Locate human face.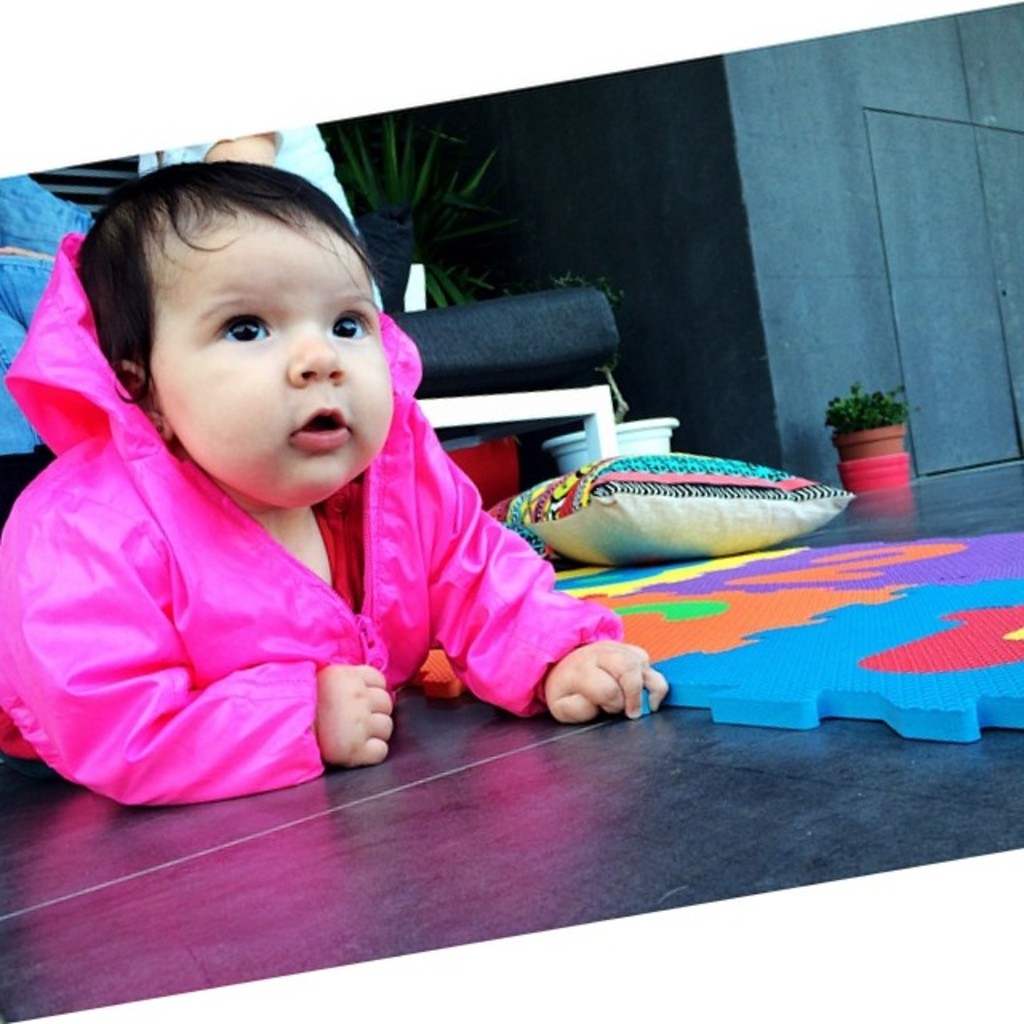
Bounding box: x1=155, y1=198, x2=390, y2=499.
